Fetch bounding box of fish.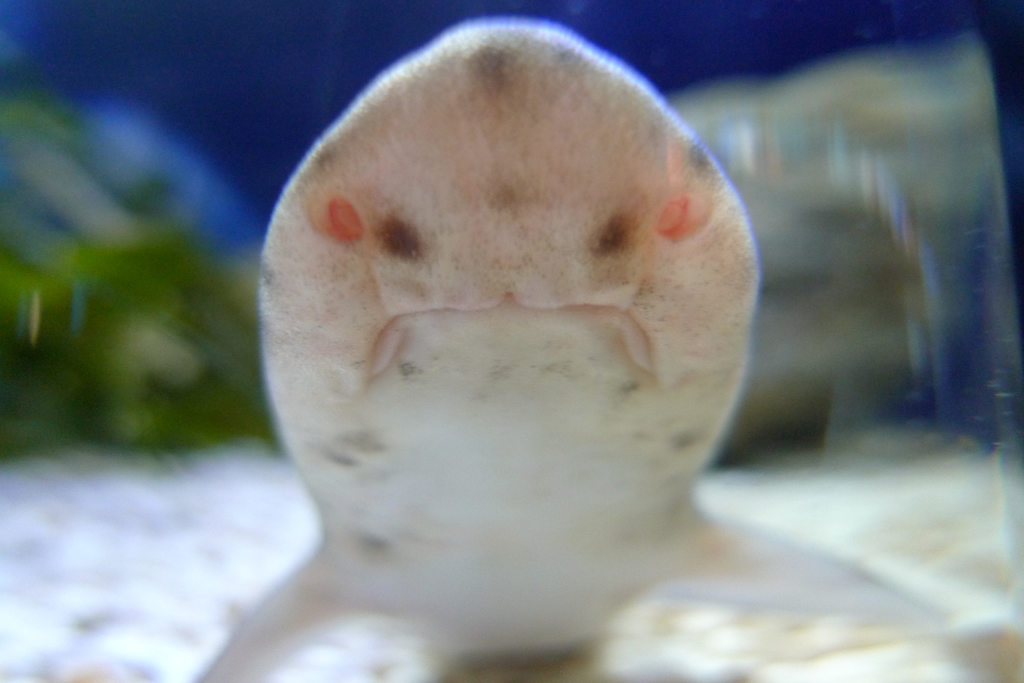
Bbox: BBox(196, 15, 909, 682).
